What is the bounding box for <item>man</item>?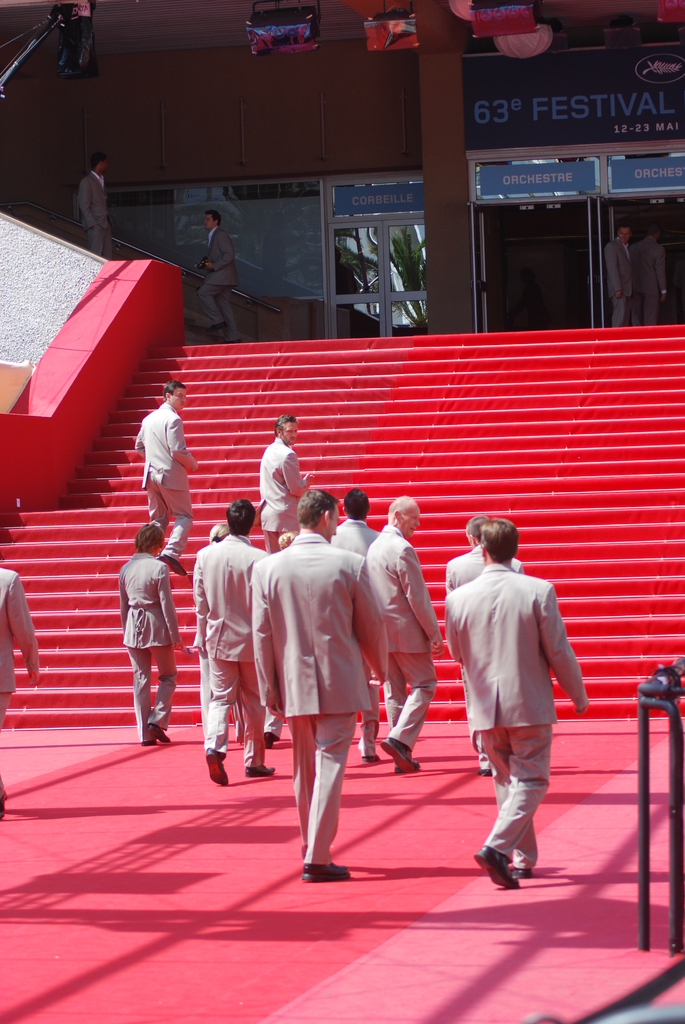
(x1=195, y1=497, x2=269, y2=770).
